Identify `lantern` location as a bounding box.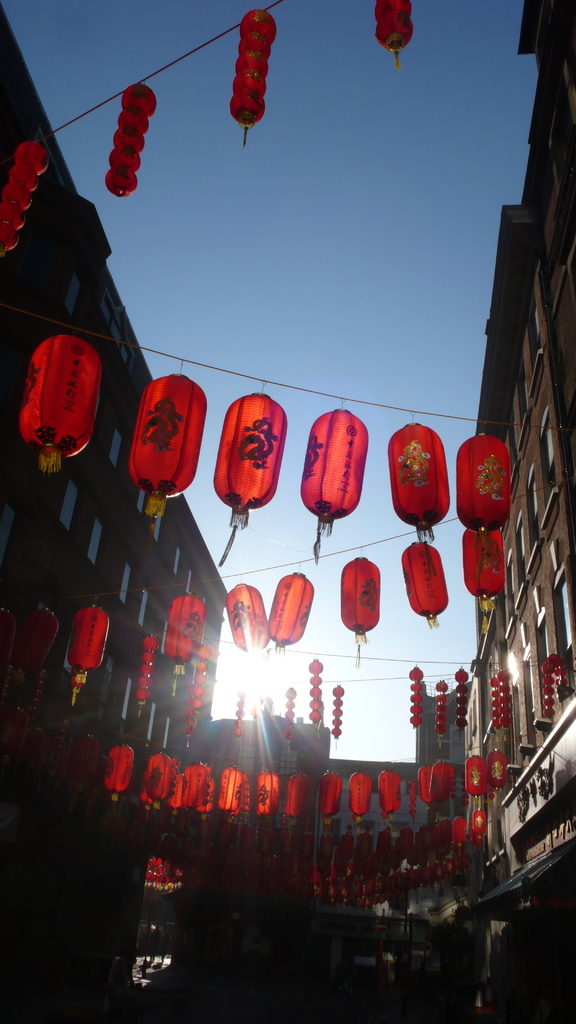
box(106, 83, 157, 199).
